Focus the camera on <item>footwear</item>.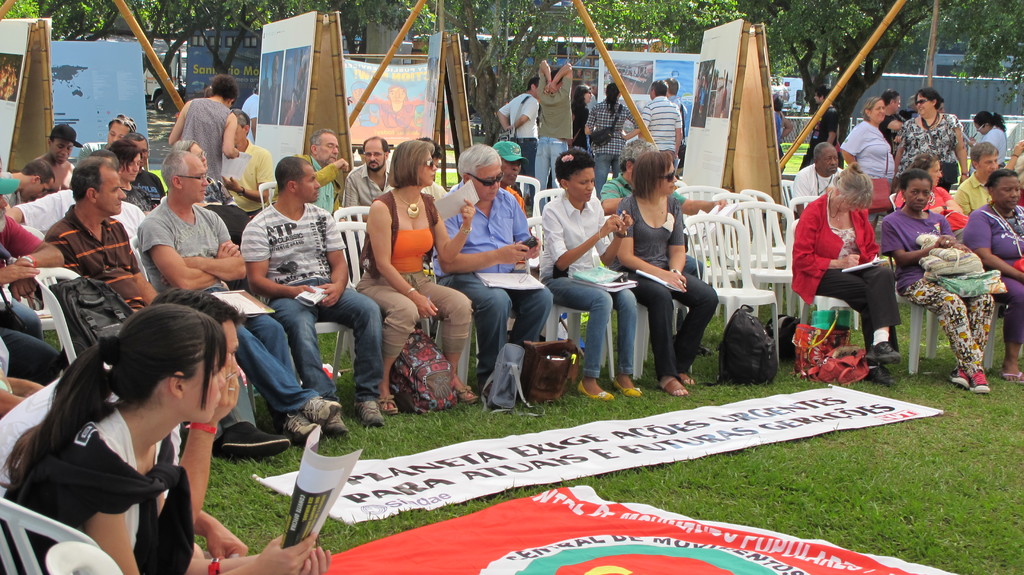
Focus region: 648,369,685,396.
